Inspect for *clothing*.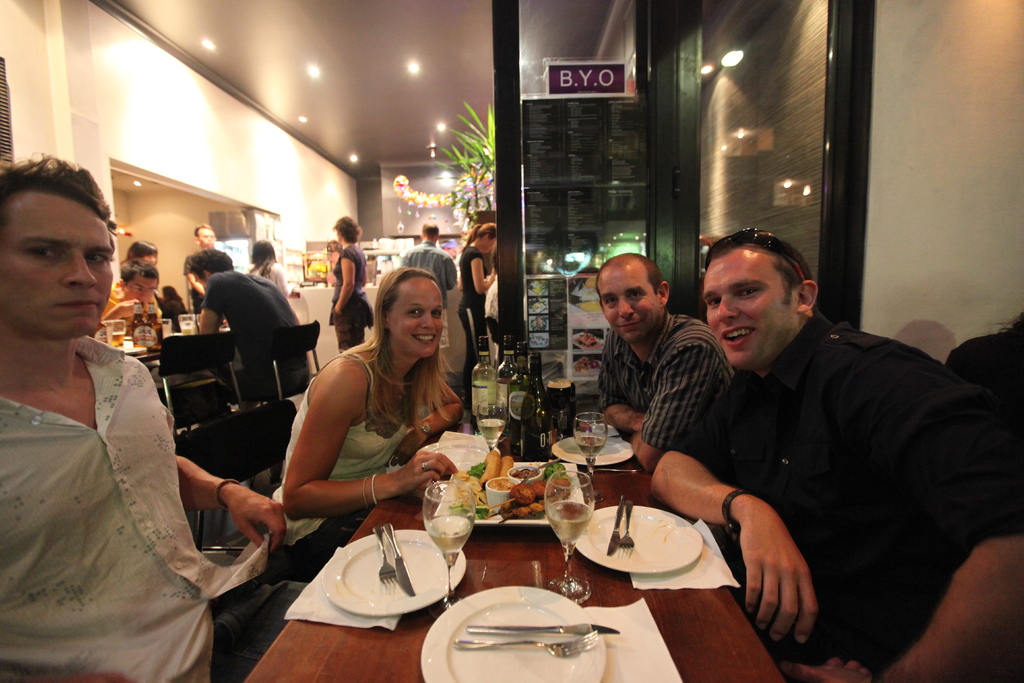
Inspection: rect(461, 244, 488, 403).
